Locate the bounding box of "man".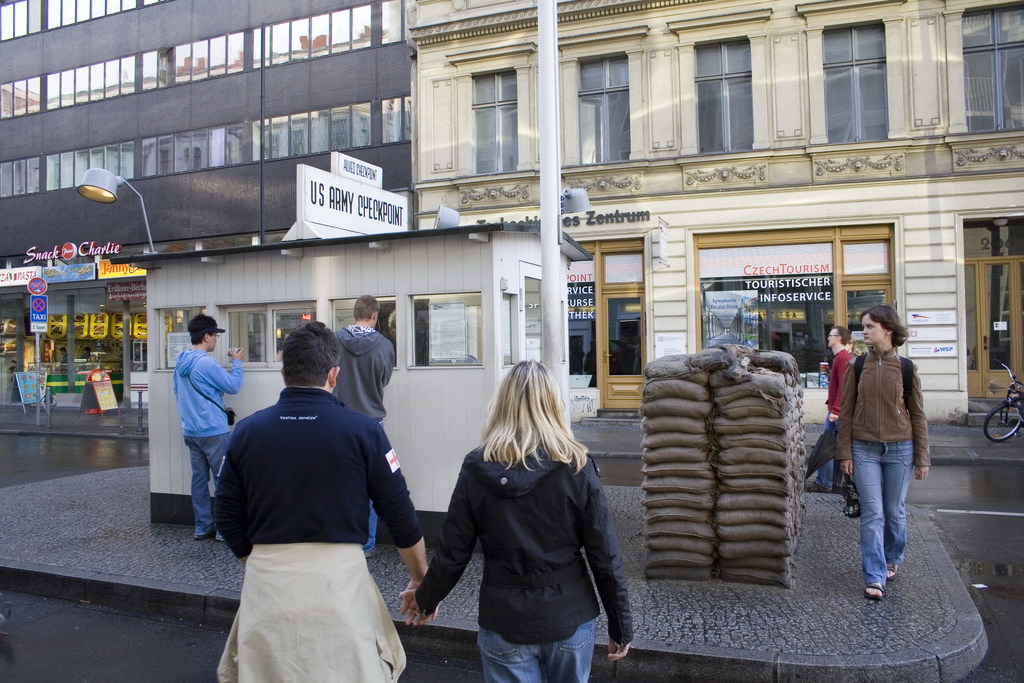
Bounding box: [x1=175, y1=311, x2=243, y2=541].
